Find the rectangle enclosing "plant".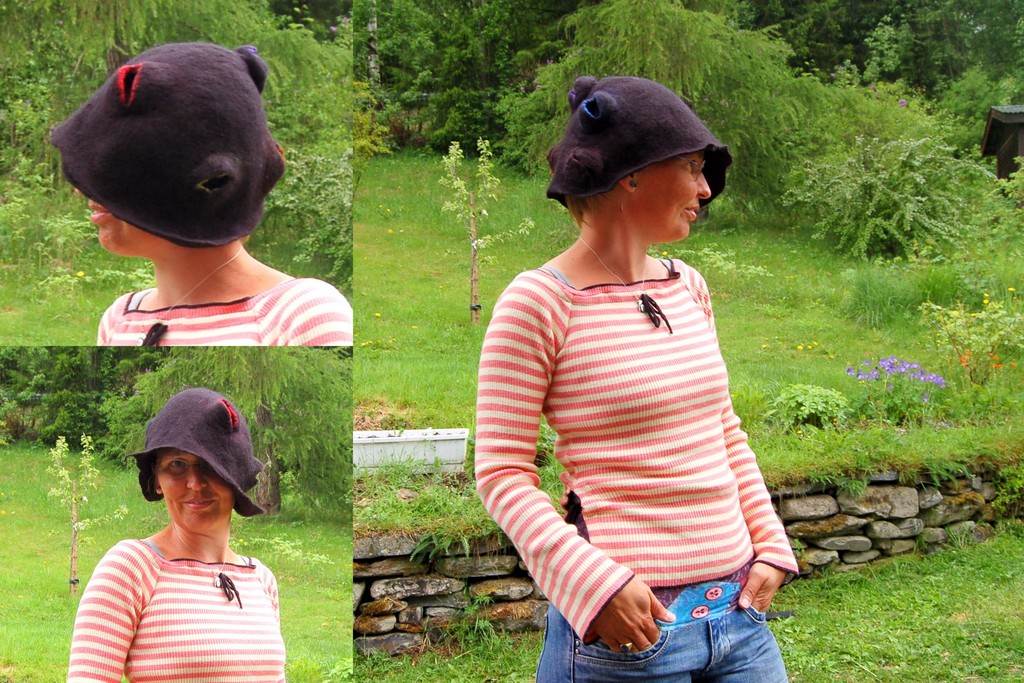
box=[766, 383, 871, 434].
